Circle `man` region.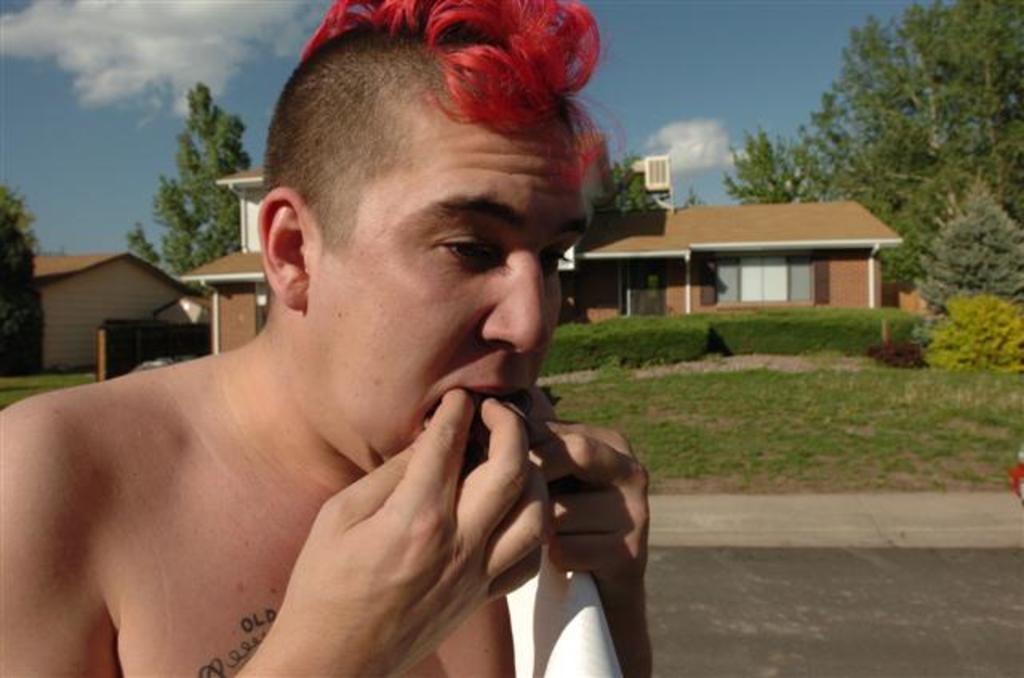
Region: l=34, t=11, r=707, b=677.
